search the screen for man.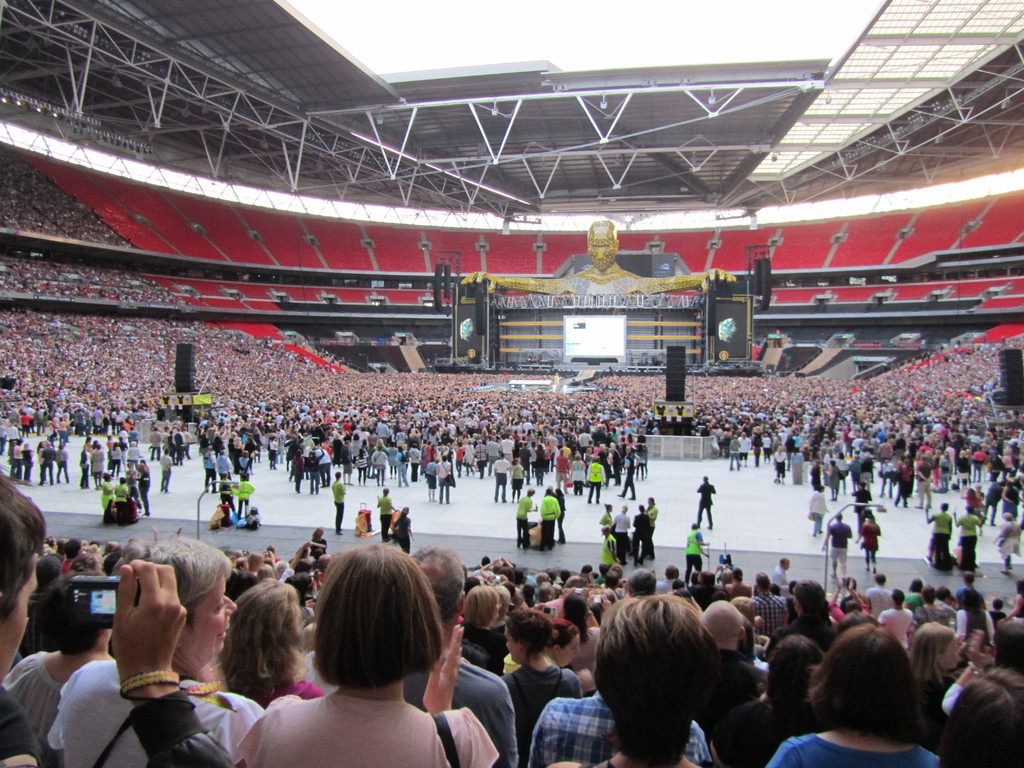
Found at crop(235, 472, 250, 514).
